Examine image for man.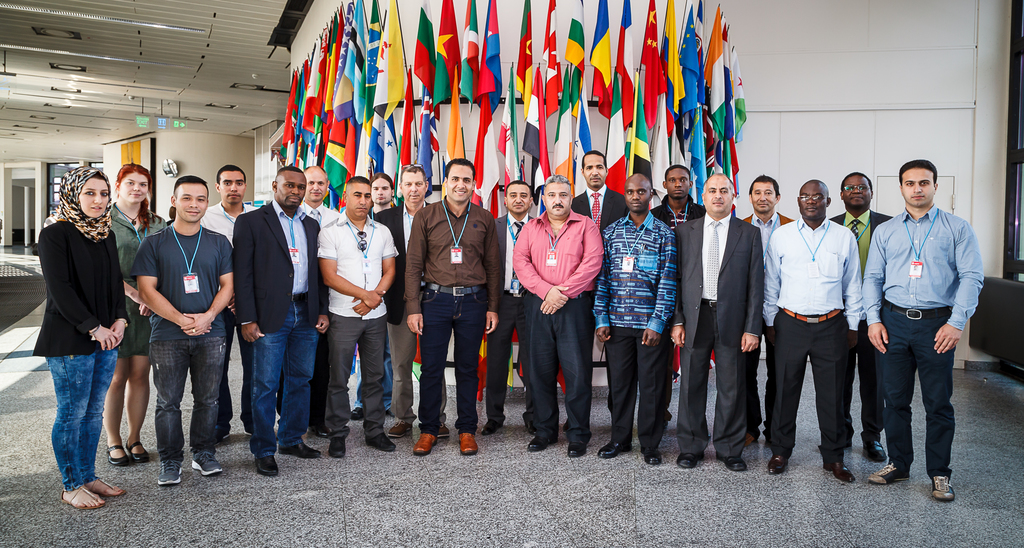
Examination result: 348, 167, 400, 421.
